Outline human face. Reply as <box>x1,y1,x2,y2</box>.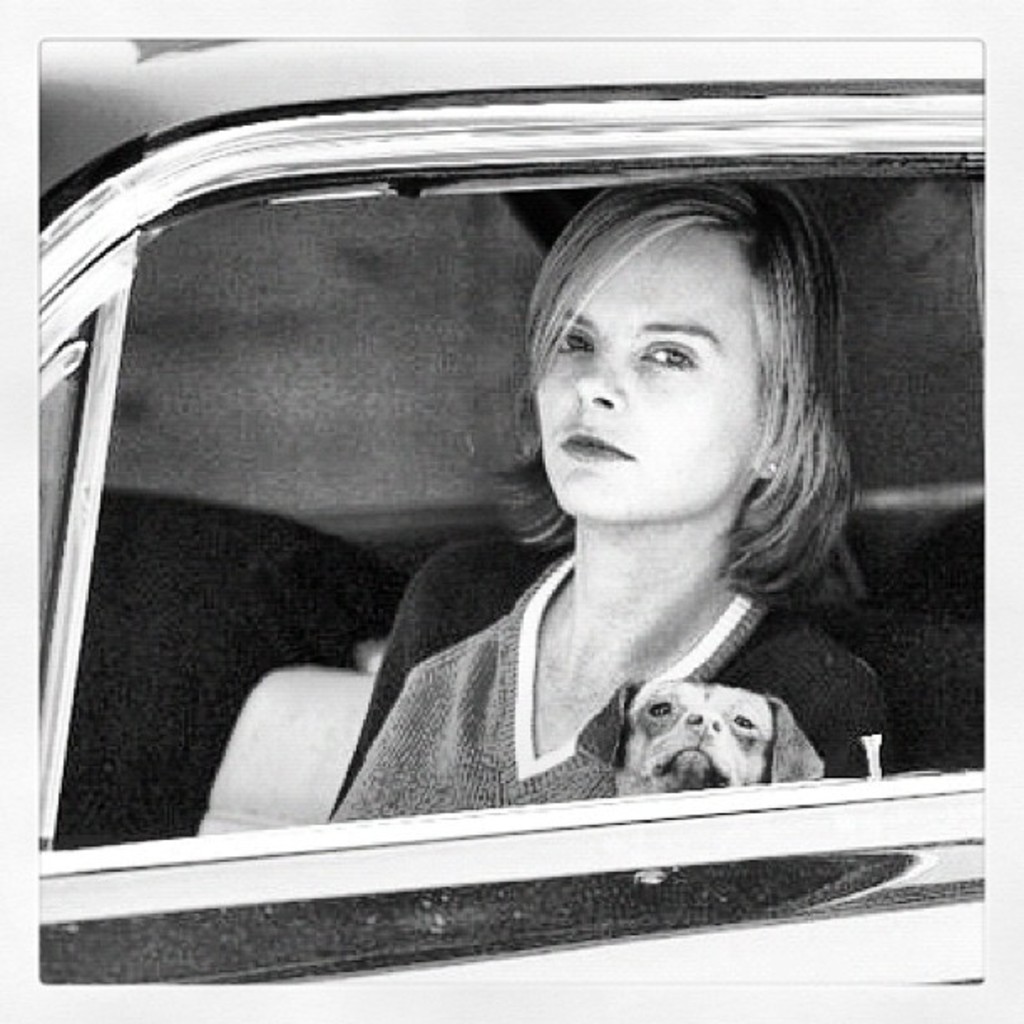
<box>534,223,763,522</box>.
